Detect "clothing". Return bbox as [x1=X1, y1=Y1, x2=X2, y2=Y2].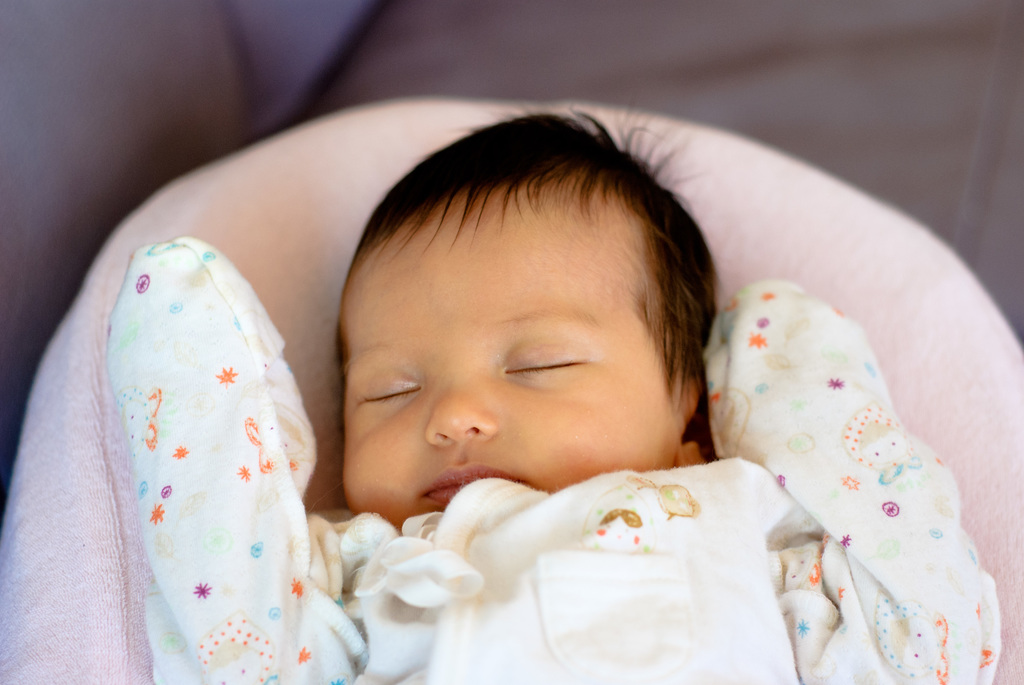
[x1=308, y1=429, x2=899, y2=663].
